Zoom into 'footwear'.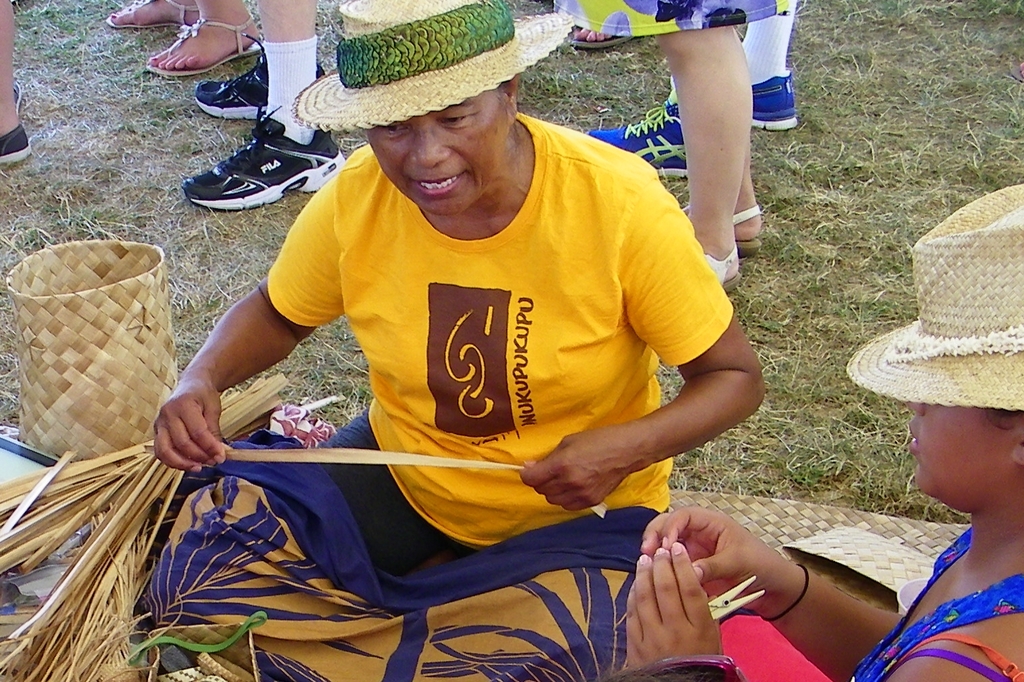
Zoom target: locate(145, 9, 267, 77).
